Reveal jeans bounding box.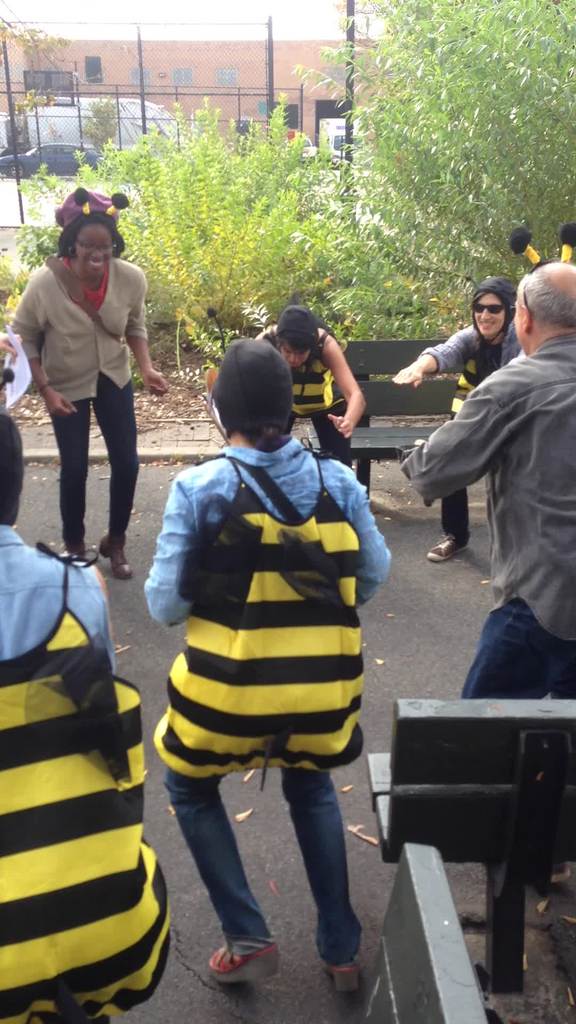
Revealed: crop(164, 737, 377, 974).
